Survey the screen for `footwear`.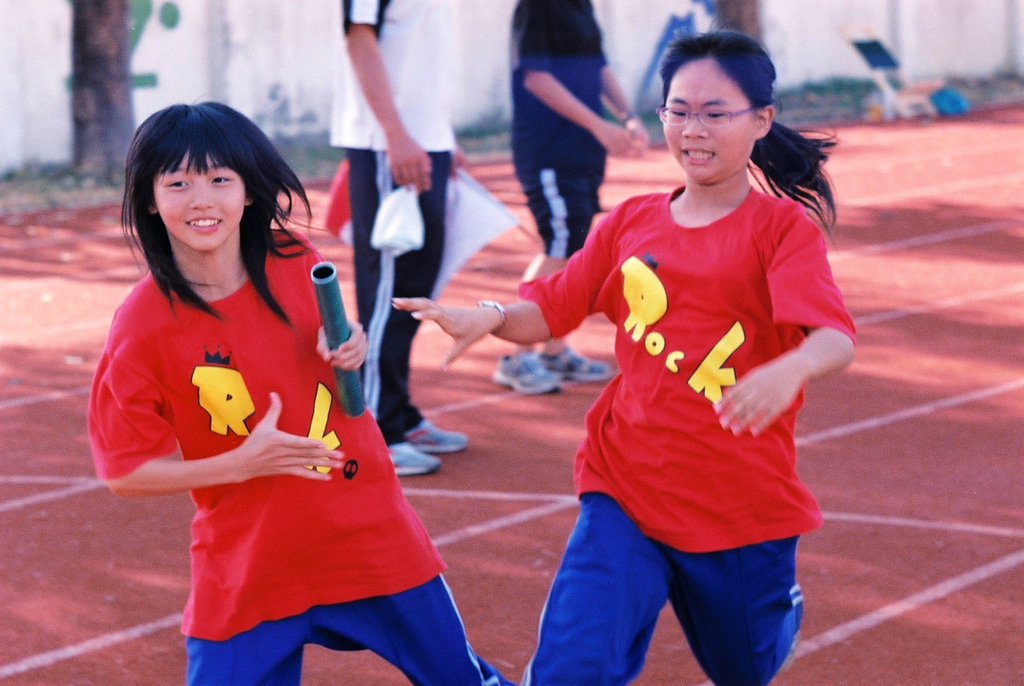
Survey found: crop(497, 354, 557, 398).
